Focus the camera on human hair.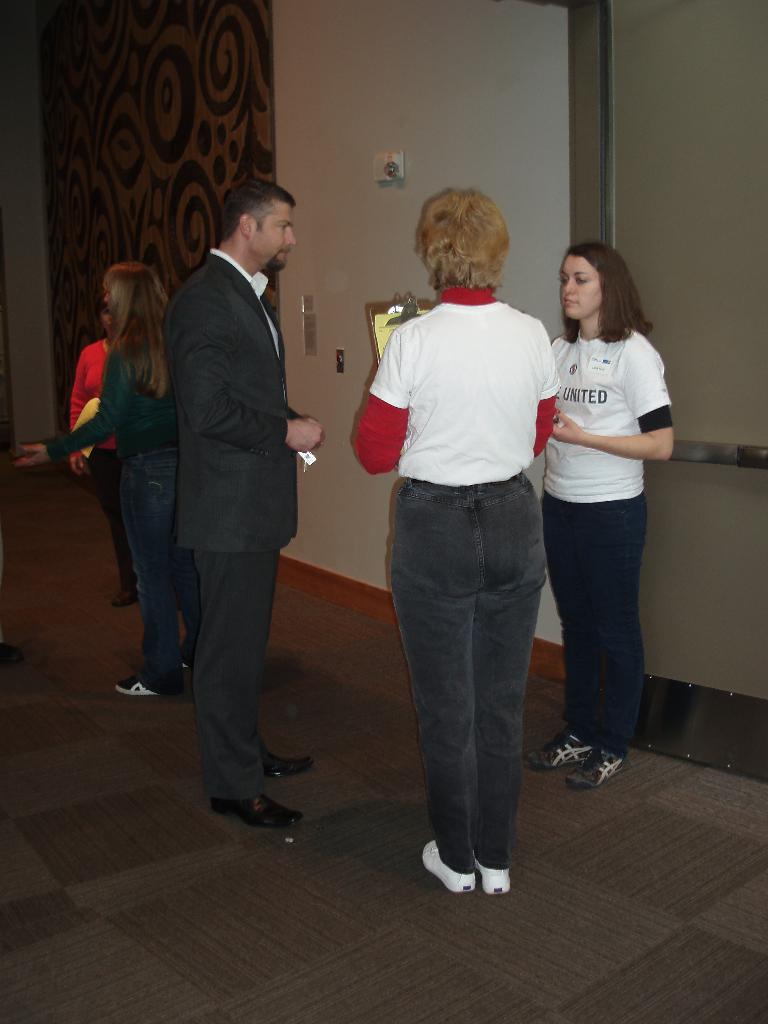
Focus region: 216 180 296 243.
